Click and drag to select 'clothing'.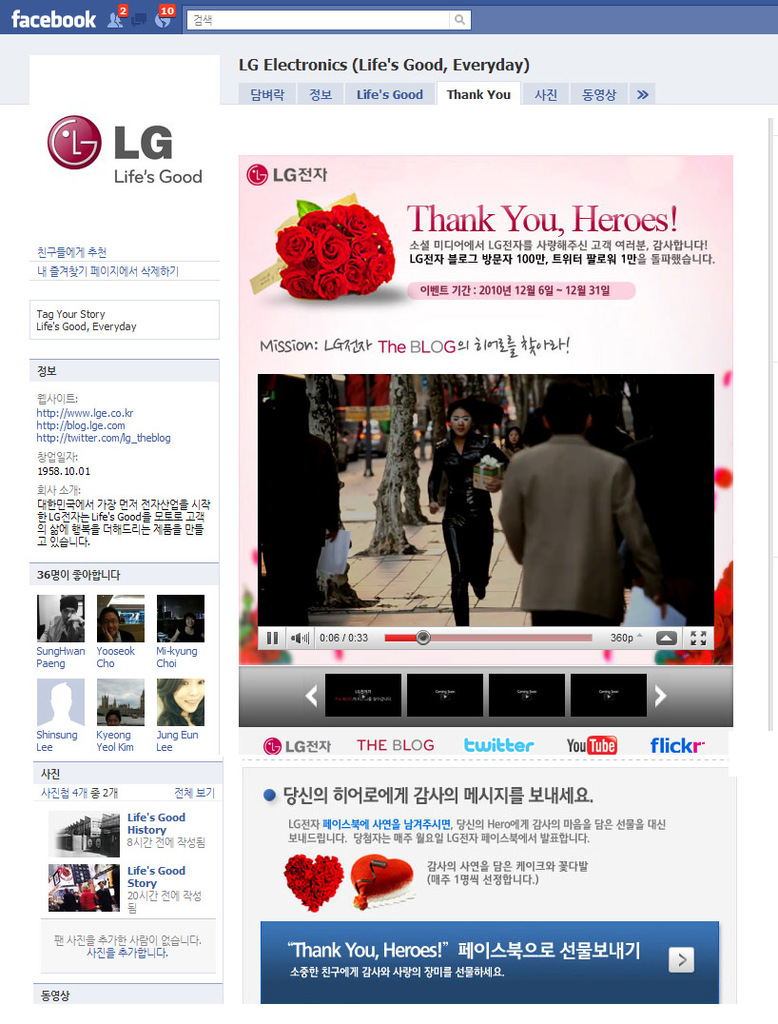
Selection: 418:423:519:614.
